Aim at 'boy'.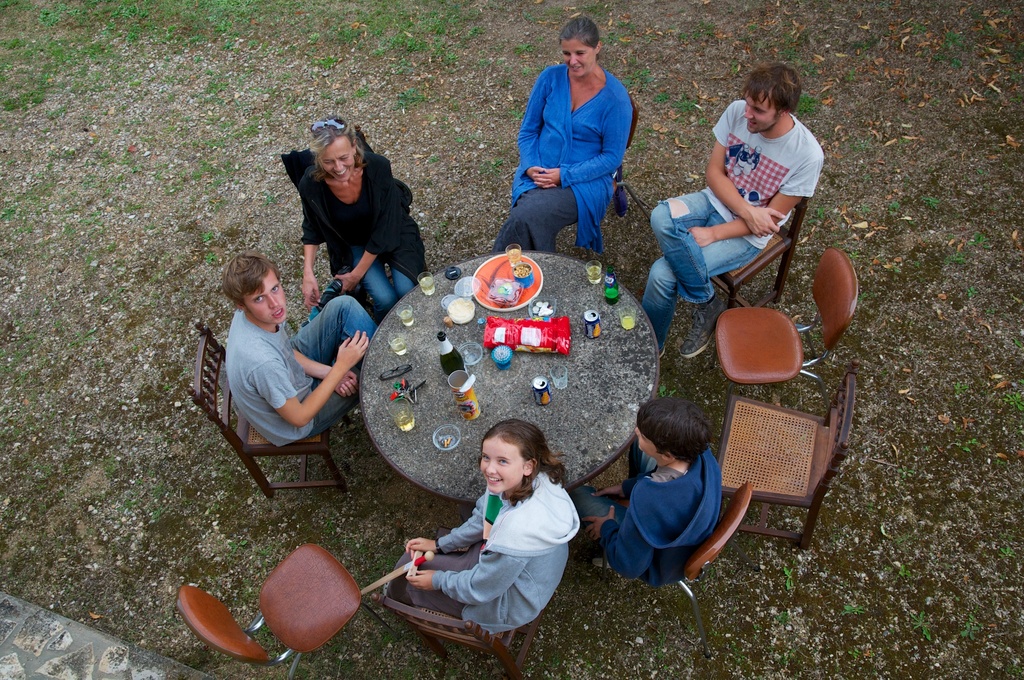
Aimed at BBox(225, 242, 415, 449).
